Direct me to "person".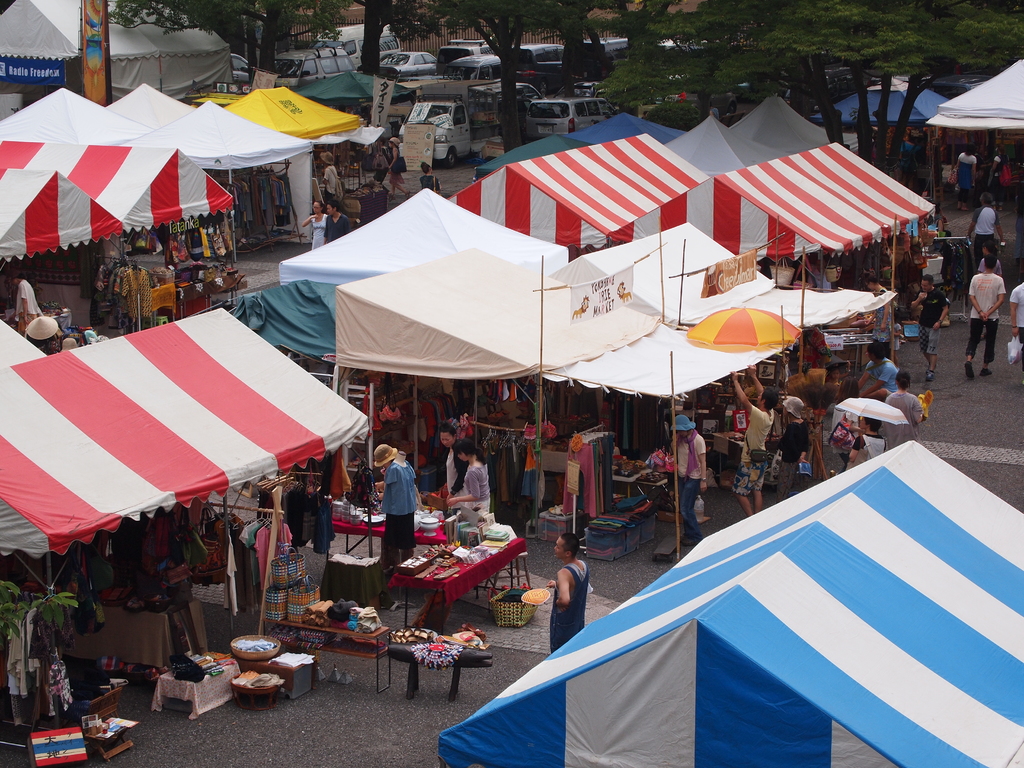
Direction: <box>545,532,588,656</box>.
